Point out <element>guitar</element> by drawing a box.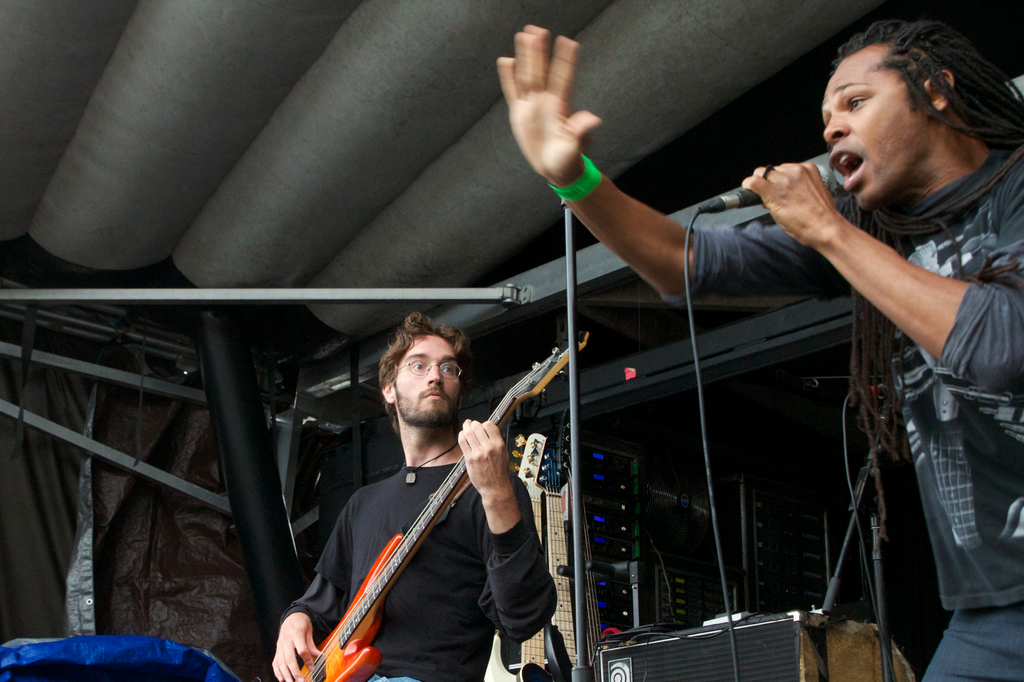
<bbox>536, 436, 595, 681</bbox>.
